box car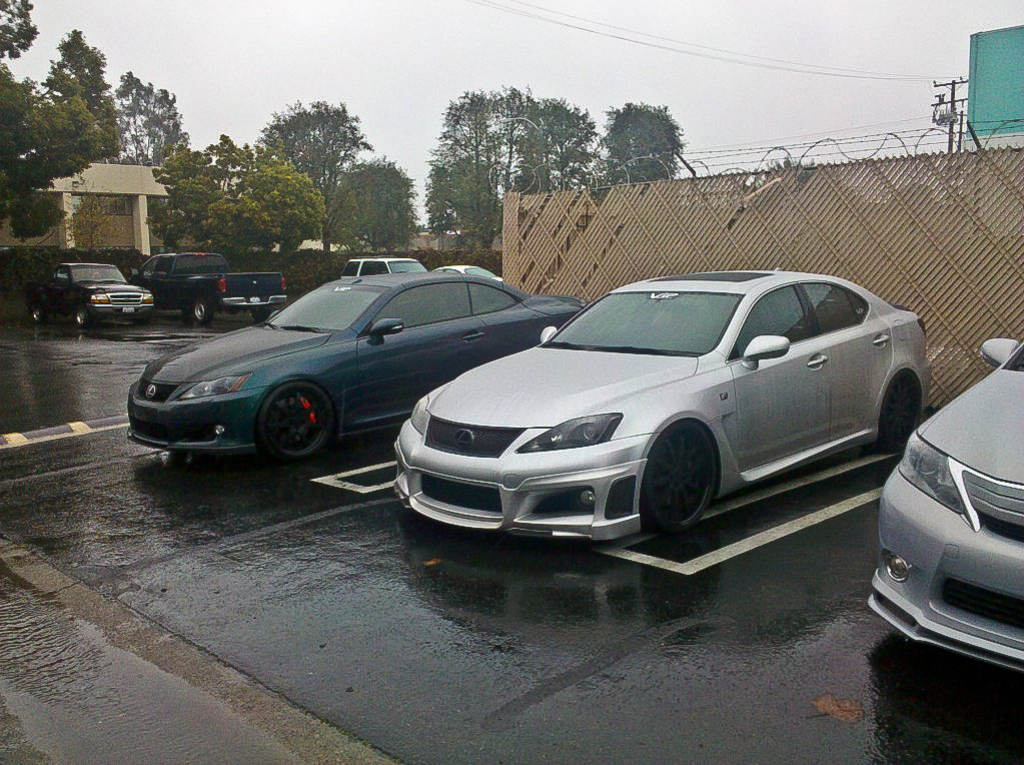
box=[396, 266, 932, 519]
